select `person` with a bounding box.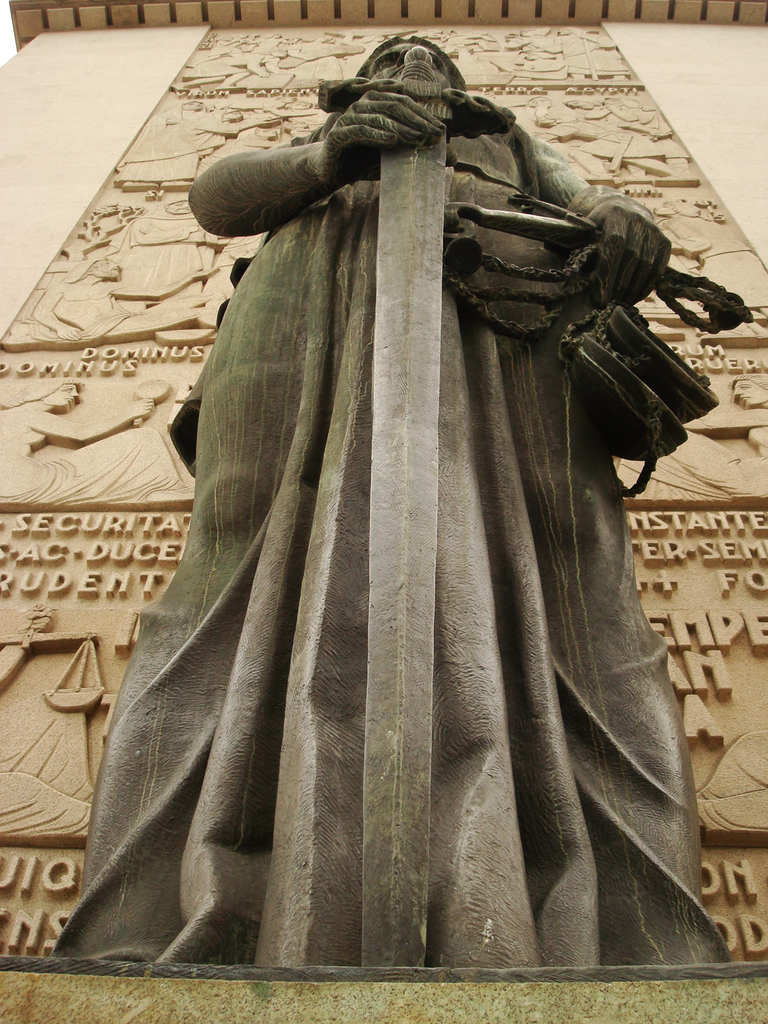
(left=119, top=41, right=767, bottom=937).
